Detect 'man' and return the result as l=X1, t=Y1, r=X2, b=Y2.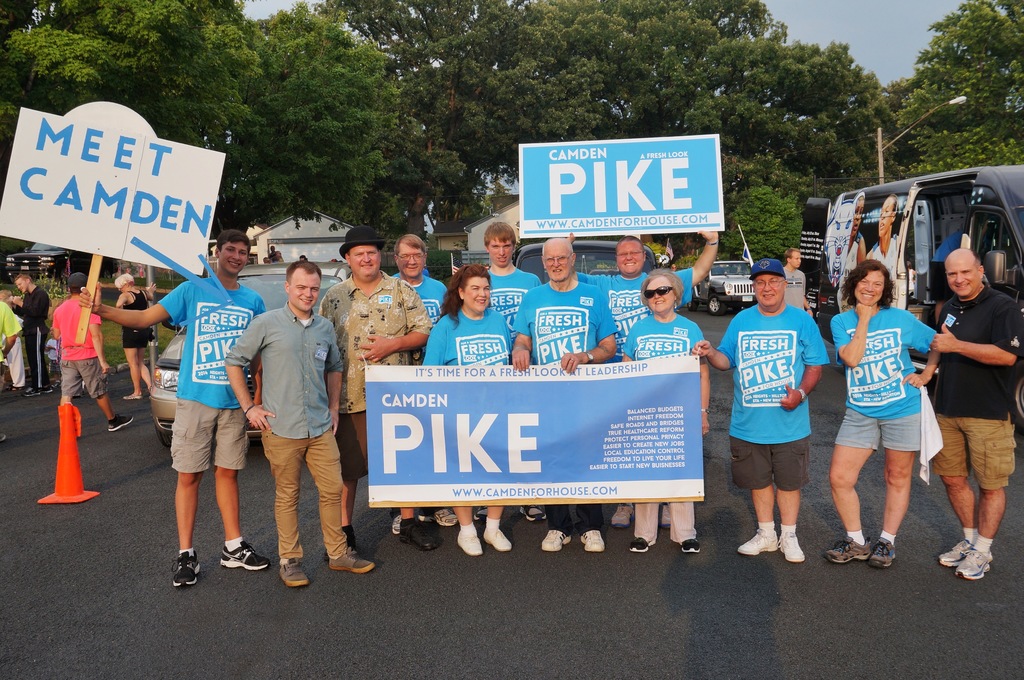
l=691, t=259, r=830, b=560.
